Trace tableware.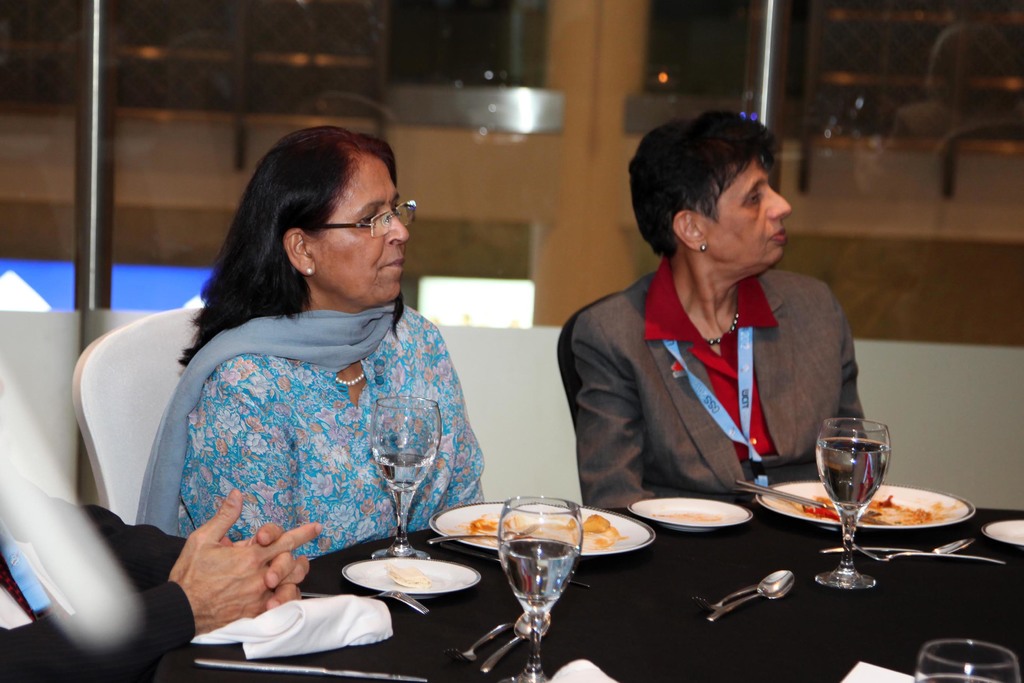
Traced to {"left": 981, "top": 517, "right": 1023, "bottom": 550}.
